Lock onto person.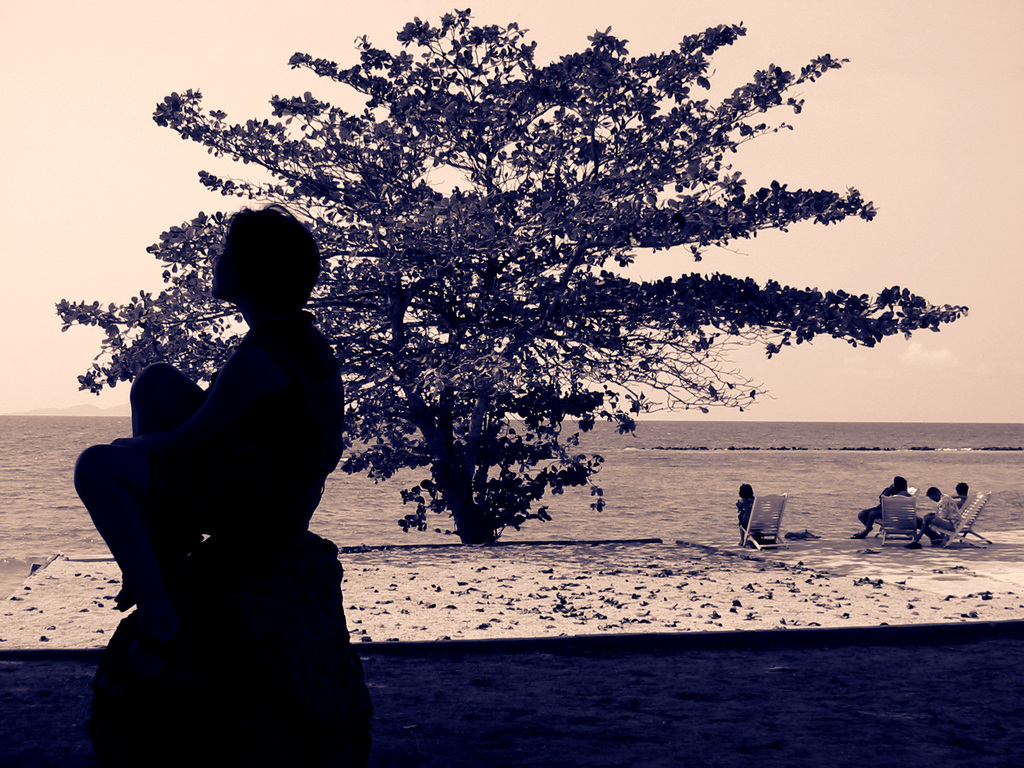
Locked: [x1=912, y1=481, x2=961, y2=545].
